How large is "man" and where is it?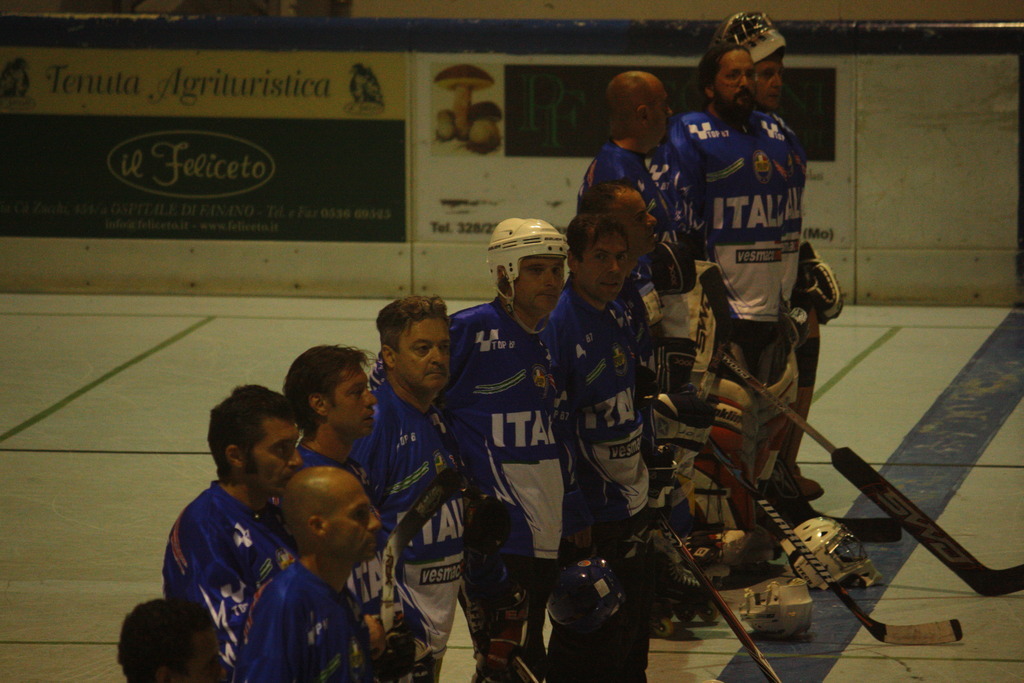
Bounding box: (457, 220, 569, 682).
